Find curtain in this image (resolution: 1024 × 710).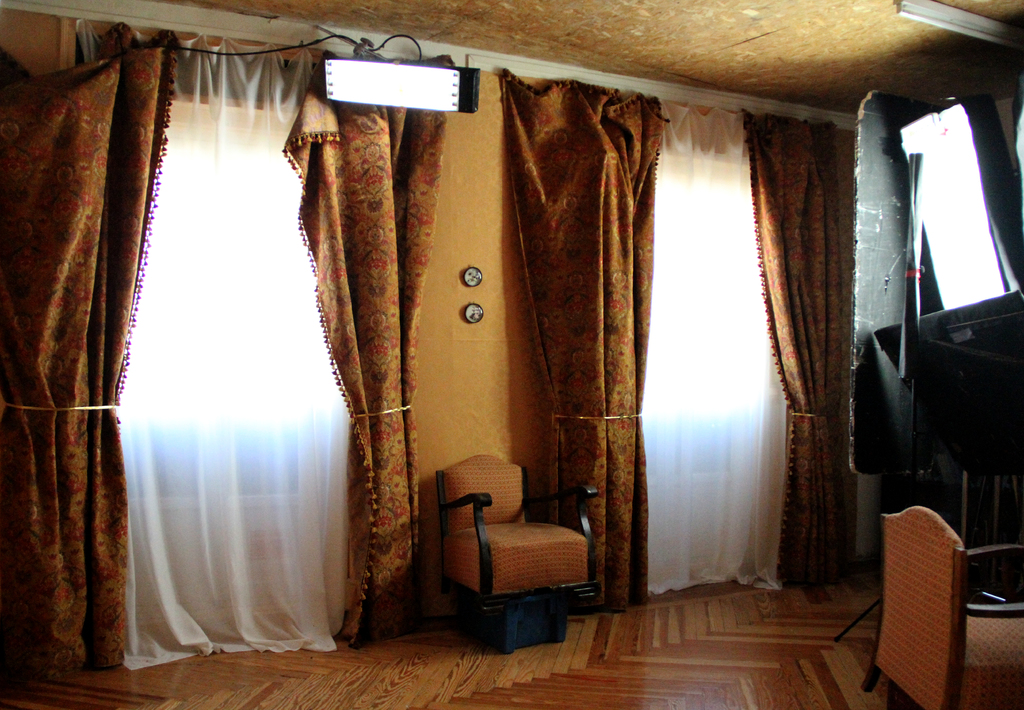
bbox=[500, 69, 675, 615].
